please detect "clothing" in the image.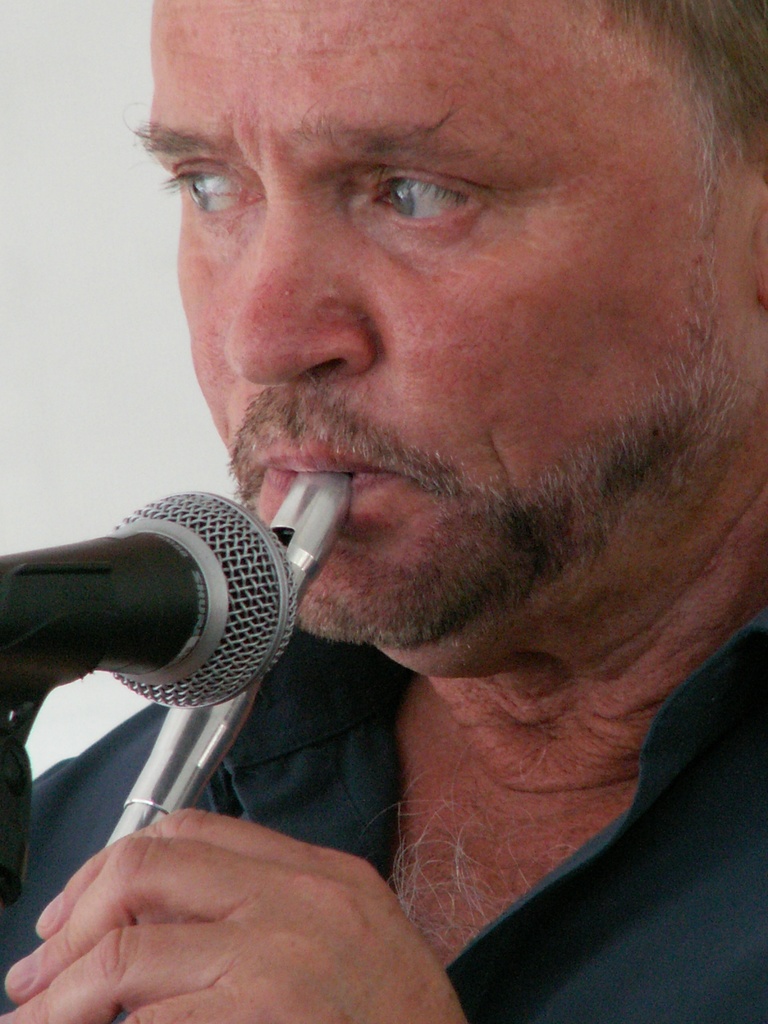
<bbox>0, 623, 767, 1023</bbox>.
